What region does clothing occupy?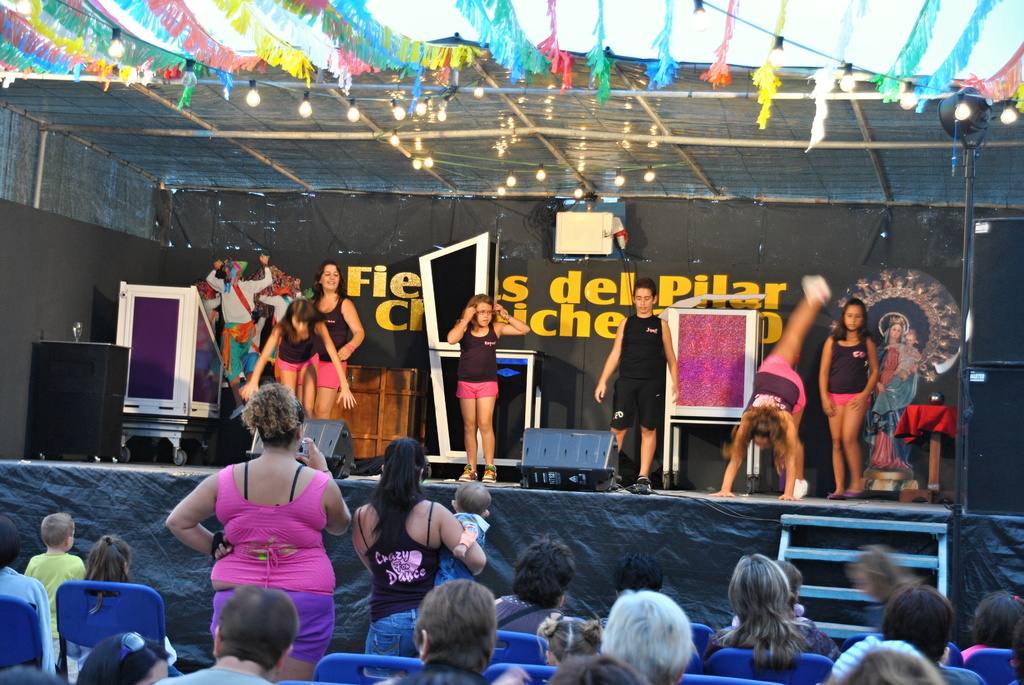
(x1=828, y1=332, x2=870, y2=413).
